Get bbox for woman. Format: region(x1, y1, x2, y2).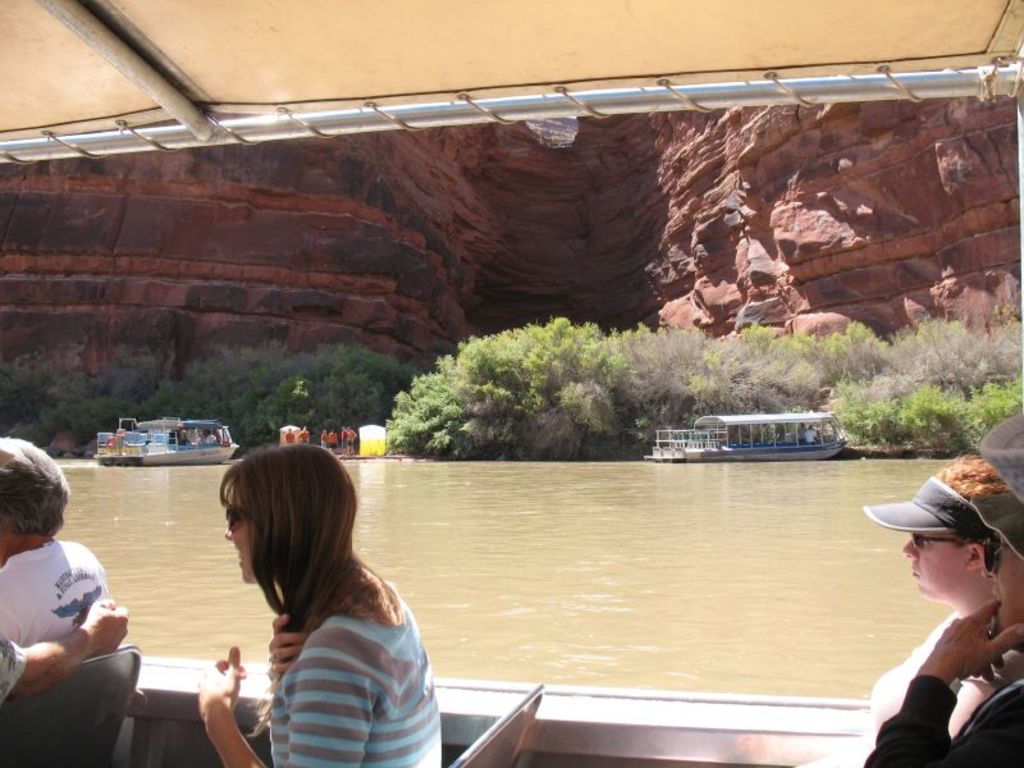
region(794, 454, 1016, 767).
